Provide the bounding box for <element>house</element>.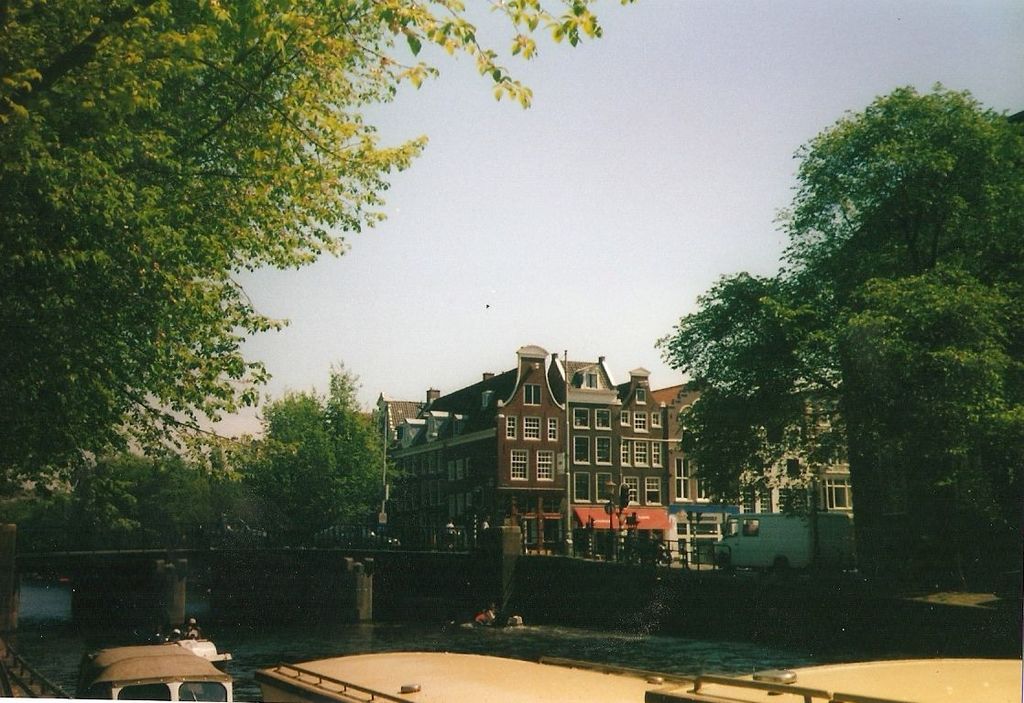
rect(351, 335, 668, 571).
